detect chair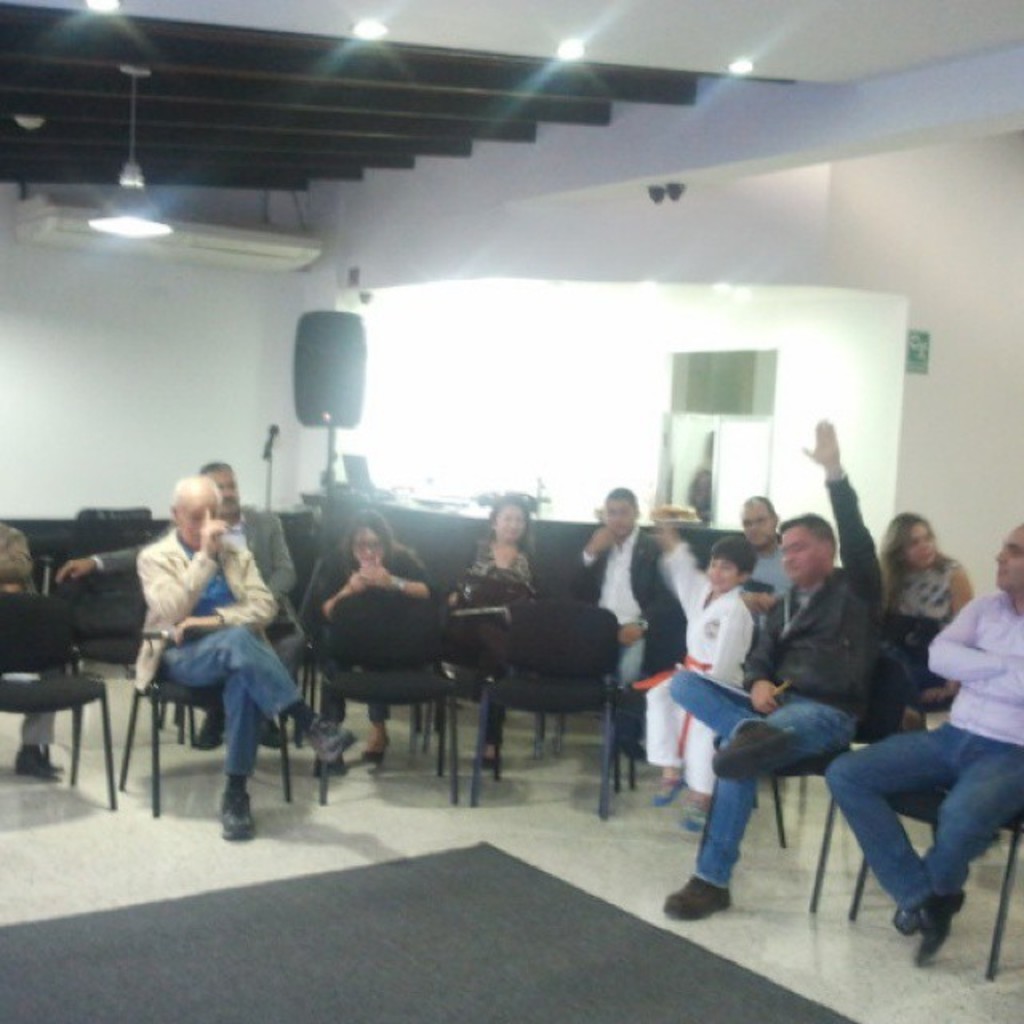
bbox=(315, 587, 458, 805)
